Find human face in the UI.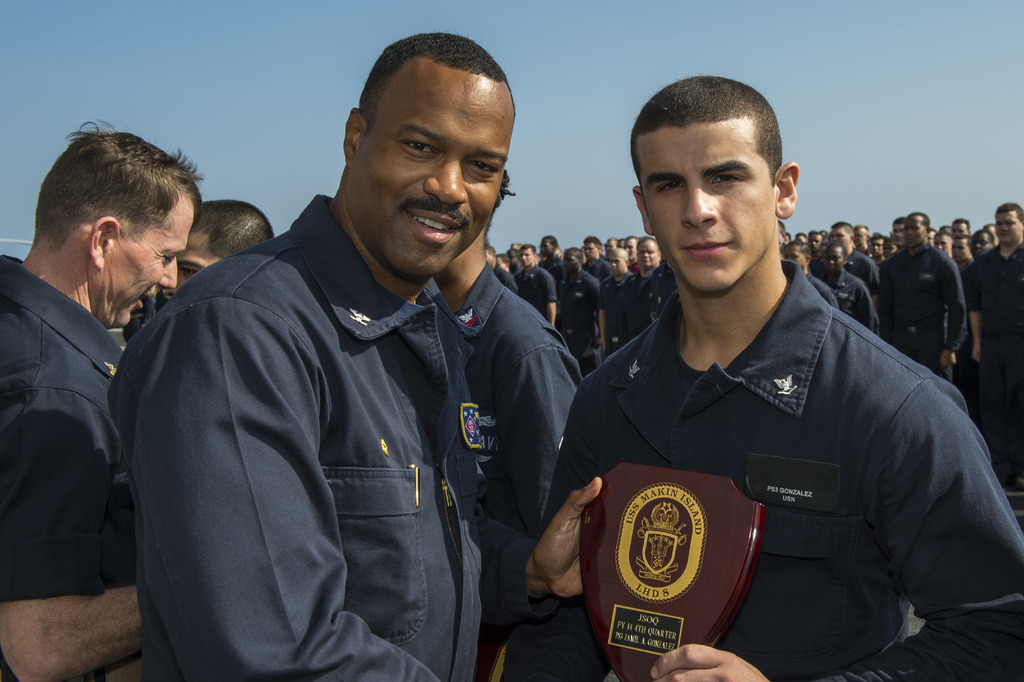
UI element at bbox(164, 230, 215, 304).
